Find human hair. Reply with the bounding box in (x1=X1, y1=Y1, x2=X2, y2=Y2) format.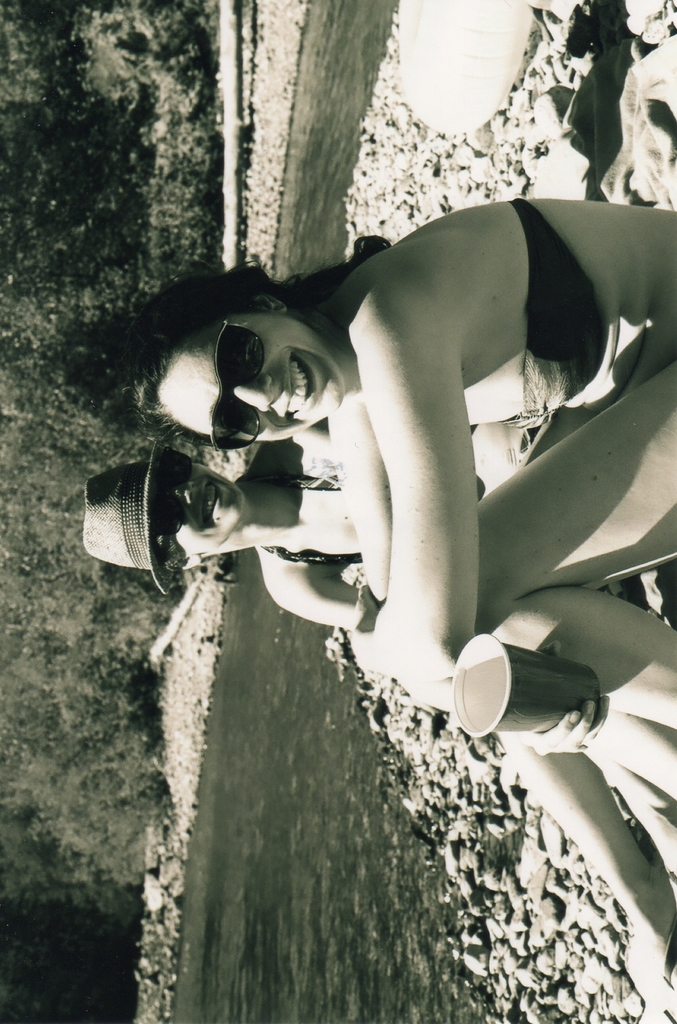
(x1=159, y1=543, x2=243, y2=595).
